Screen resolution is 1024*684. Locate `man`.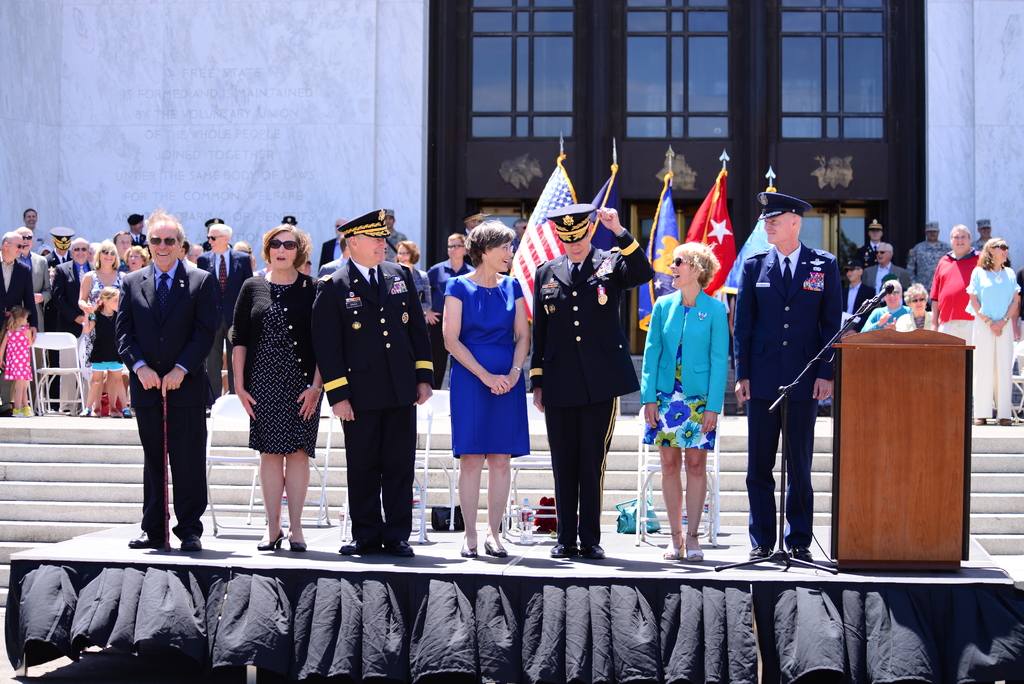
detection(425, 232, 474, 384).
